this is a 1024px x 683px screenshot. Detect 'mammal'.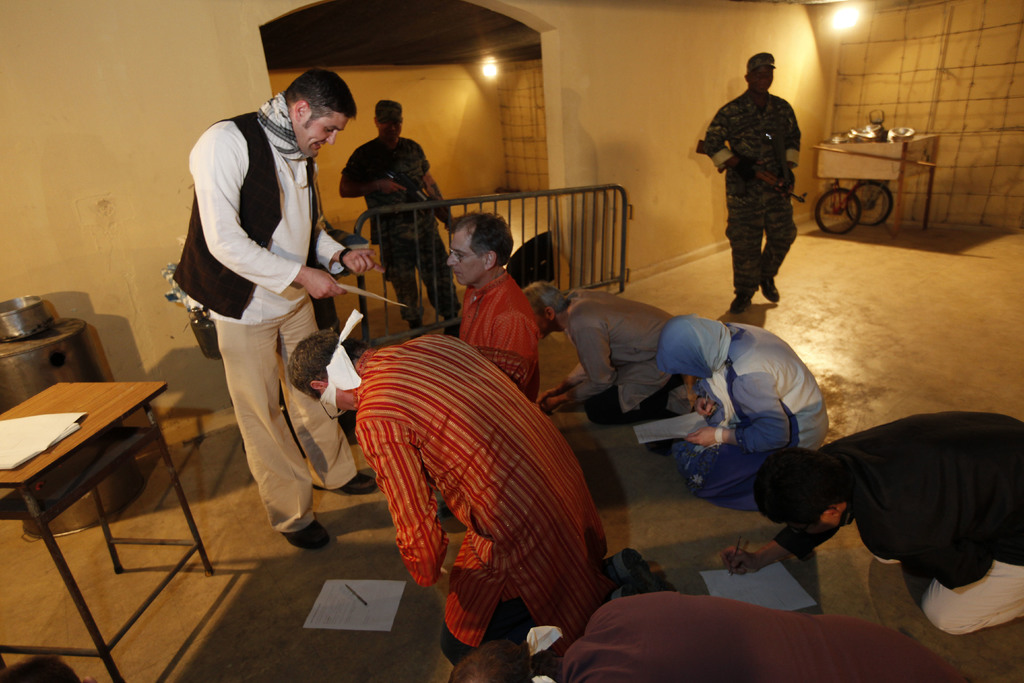
447/590/970/682.
